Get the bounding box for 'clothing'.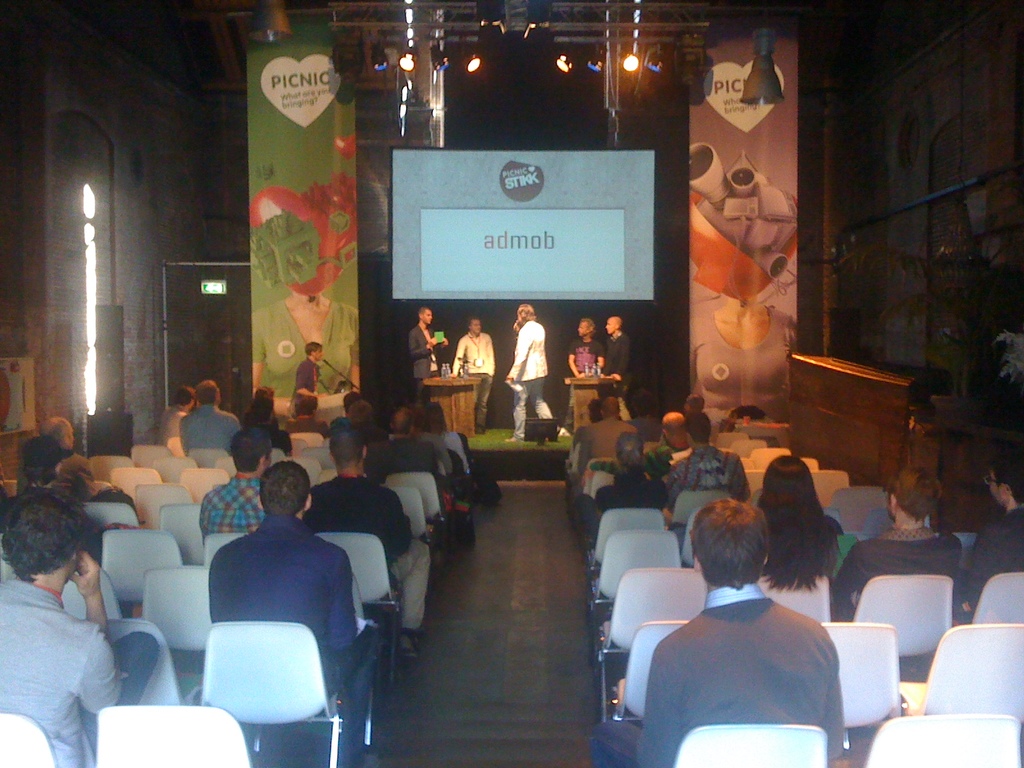
box=[292, 417, 328, 429].
